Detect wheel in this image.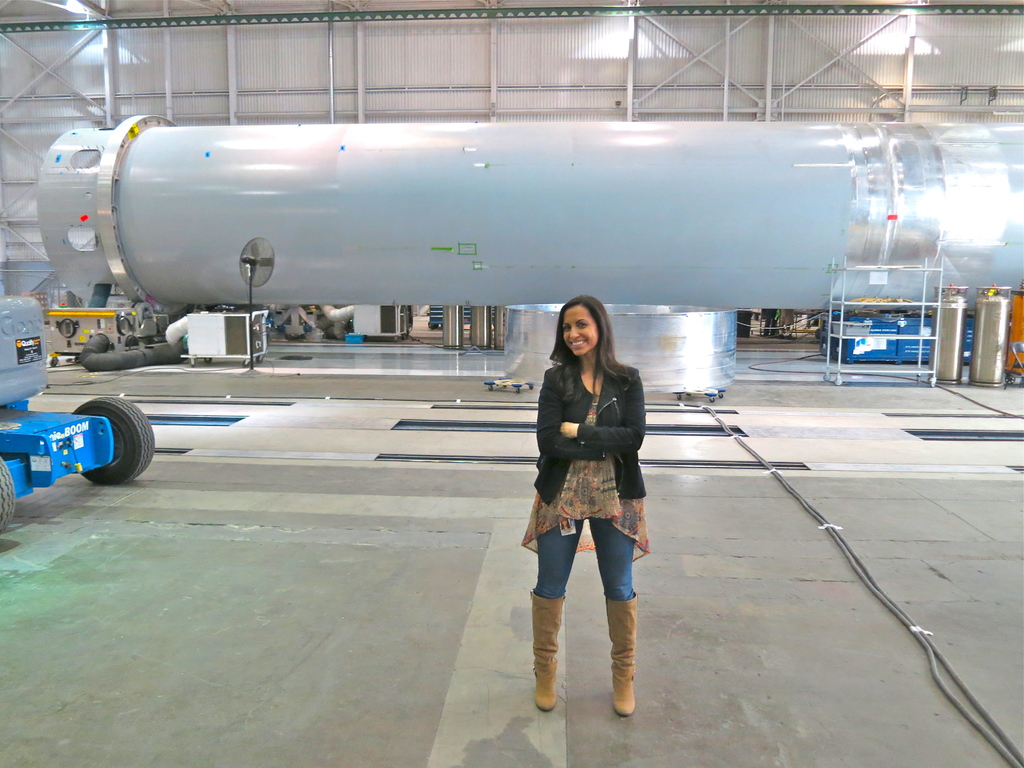
Detection: region(709, 397, 713, 402).
